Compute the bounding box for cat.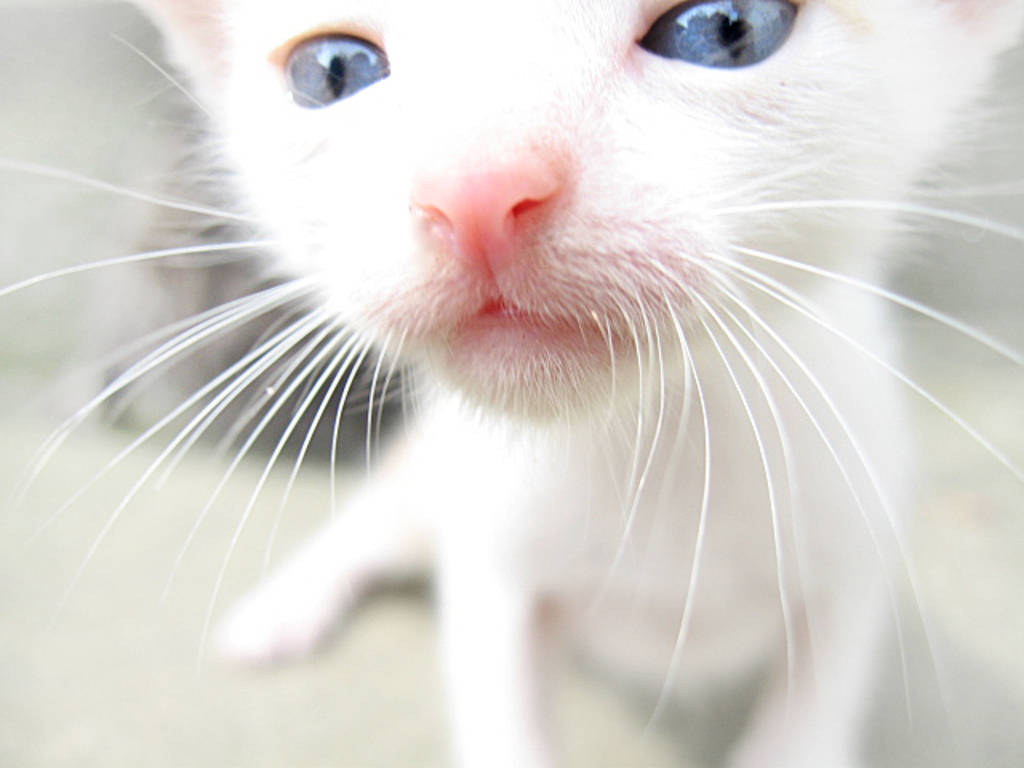
x1=0 y1=0 x2=1022 y2=766.
